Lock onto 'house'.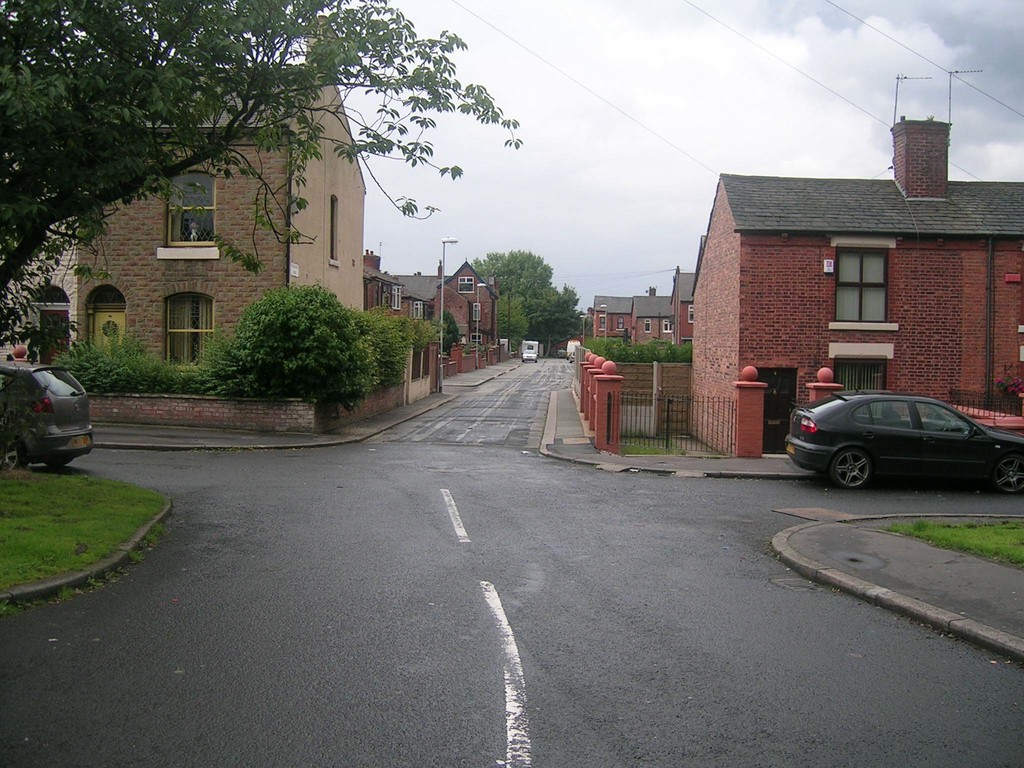
Locked: (left=633, top=292, right=674, bottom=342).
